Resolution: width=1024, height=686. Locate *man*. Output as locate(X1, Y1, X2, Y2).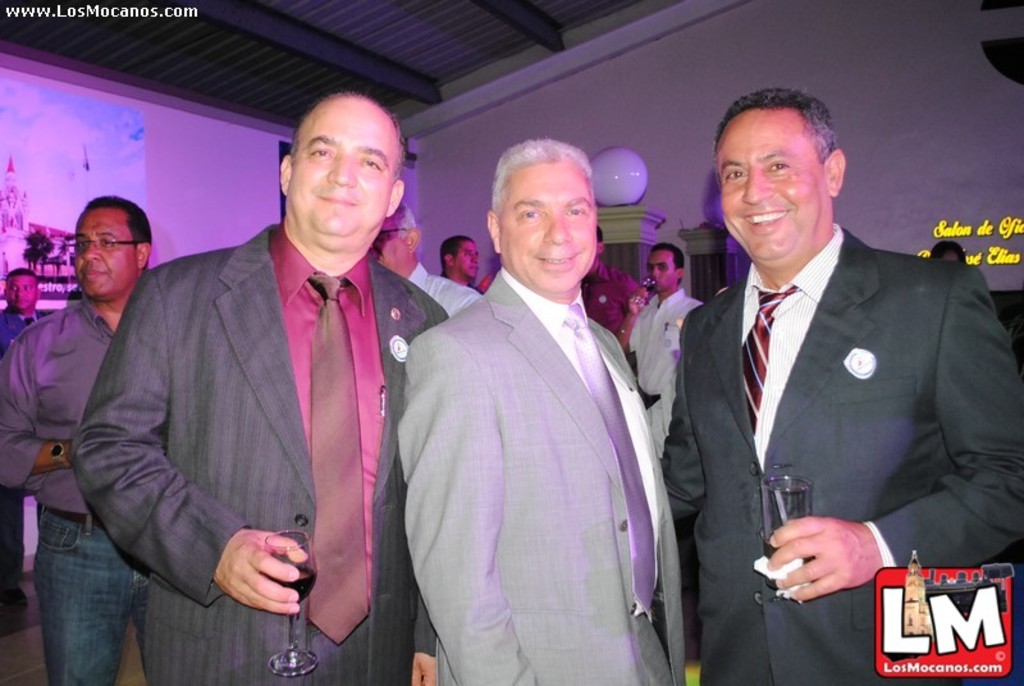
locate(584, 225, 644, 337).
